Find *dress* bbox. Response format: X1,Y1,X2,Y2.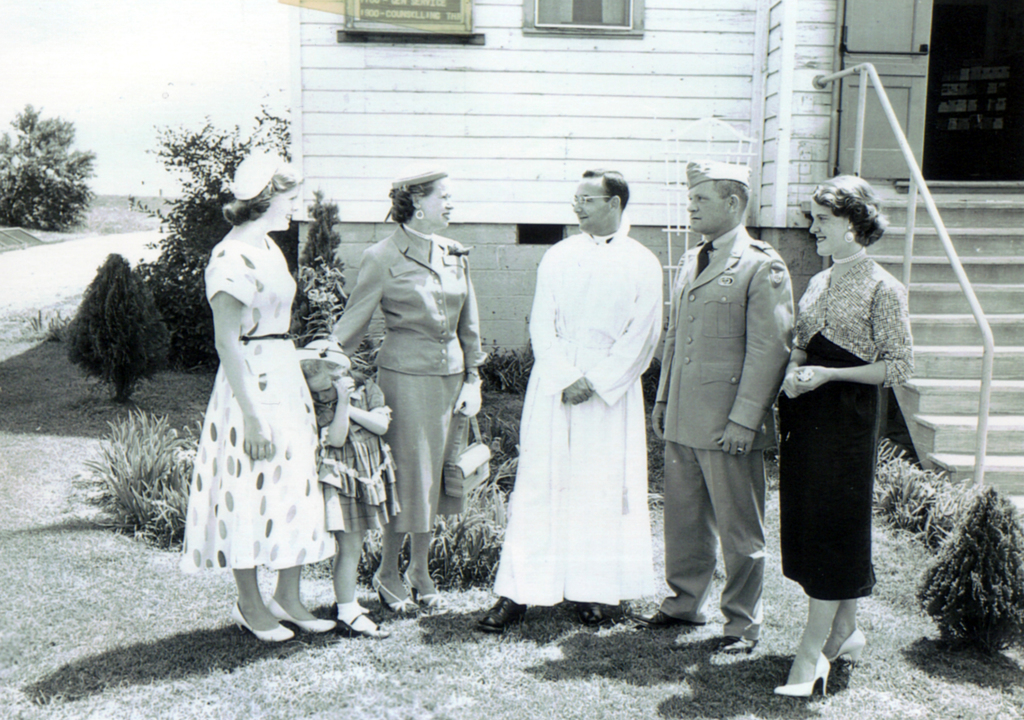
179,223,323,593.
